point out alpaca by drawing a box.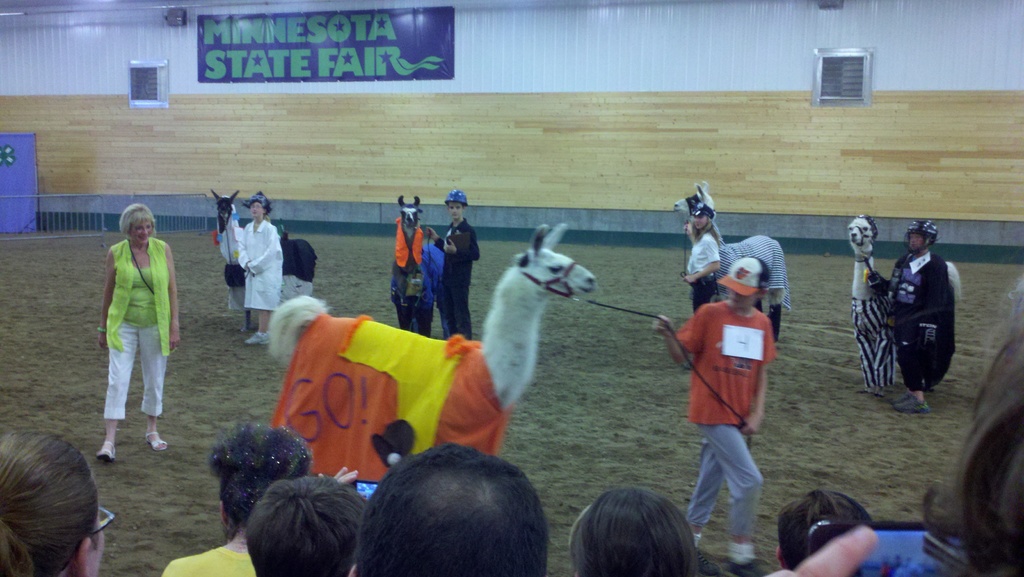
x1=264 y1=220 x2=598 y2=482.
